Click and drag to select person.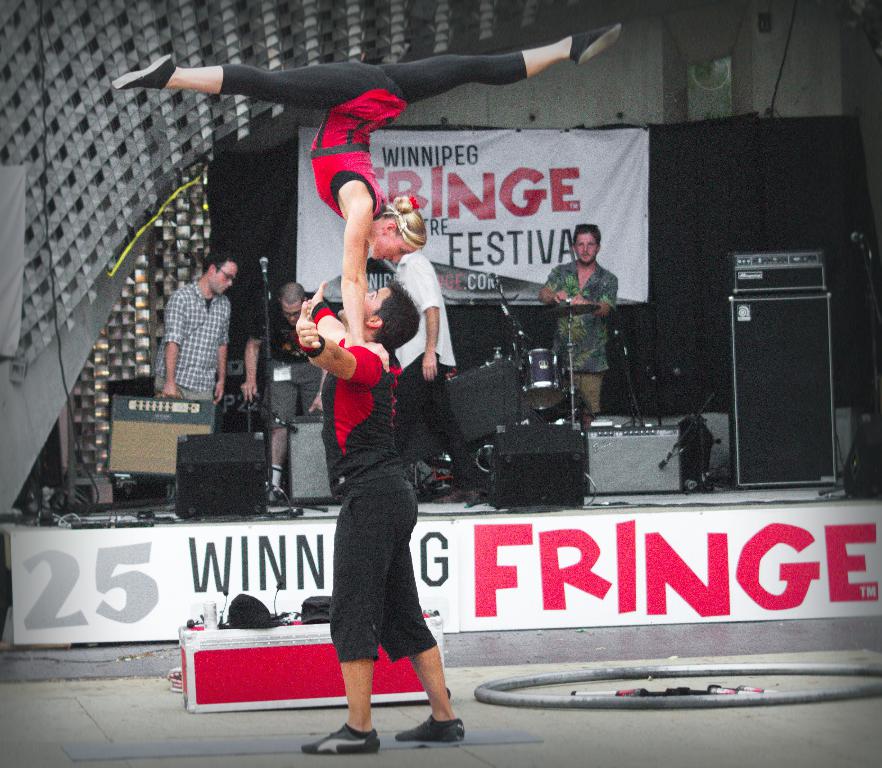
Selection: rect(379, 215, 491, 507).
